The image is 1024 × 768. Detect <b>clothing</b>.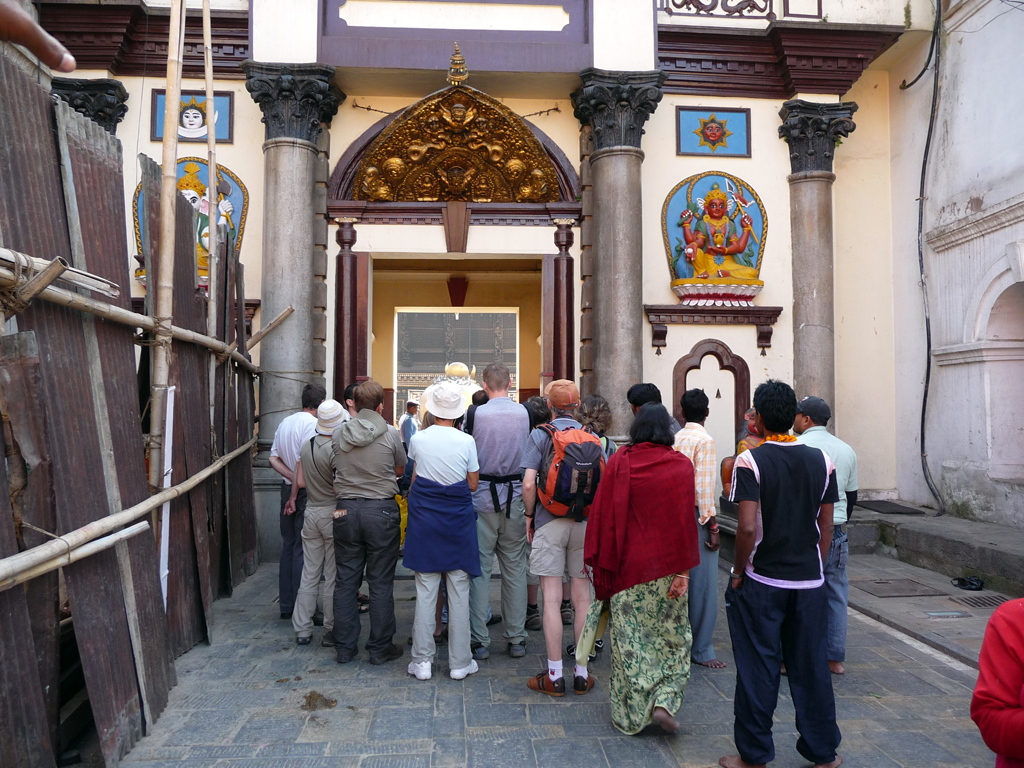
Detection: Rect(327, 401, 405, 643).
